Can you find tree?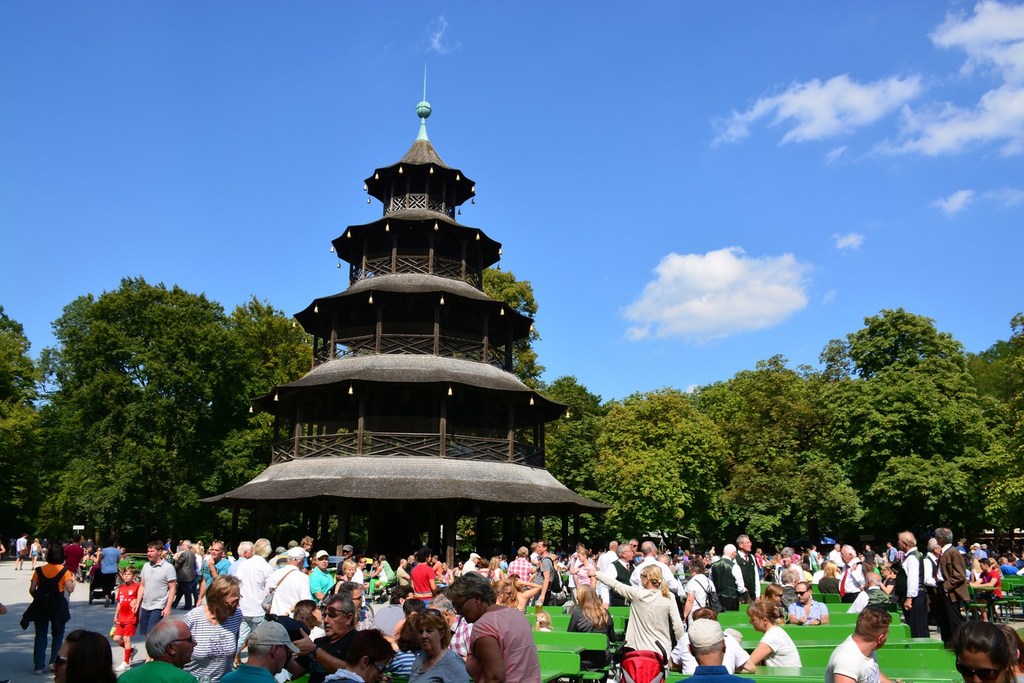
Yes, bounding box: detection(548, 379, 625, 542).
